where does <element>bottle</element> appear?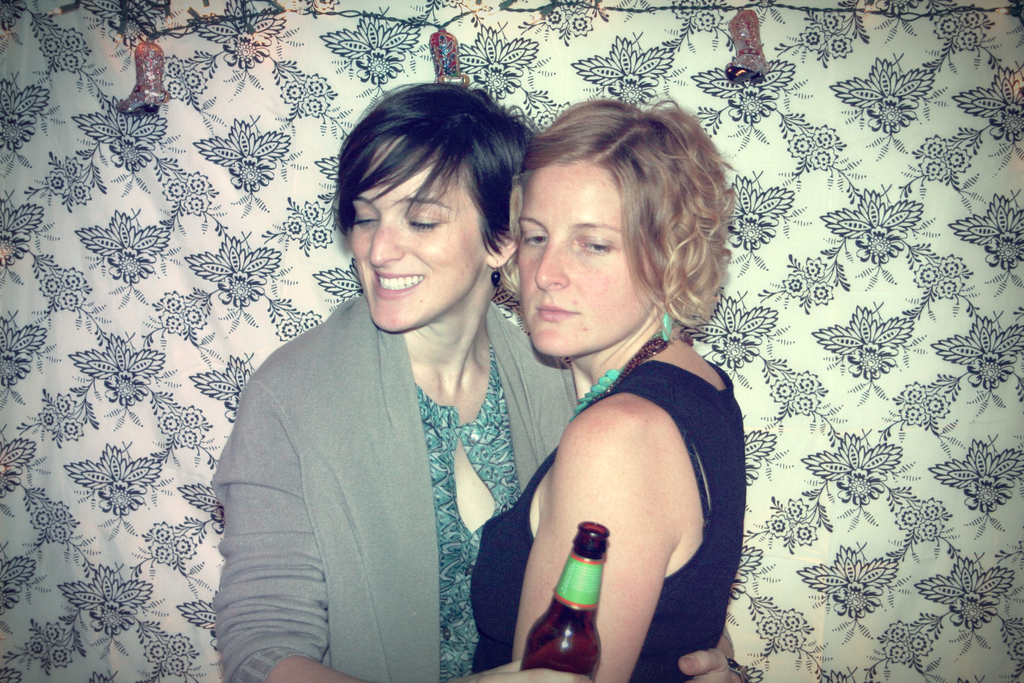
Appears at x1=518, y1=519, x2=614, y2=682.
